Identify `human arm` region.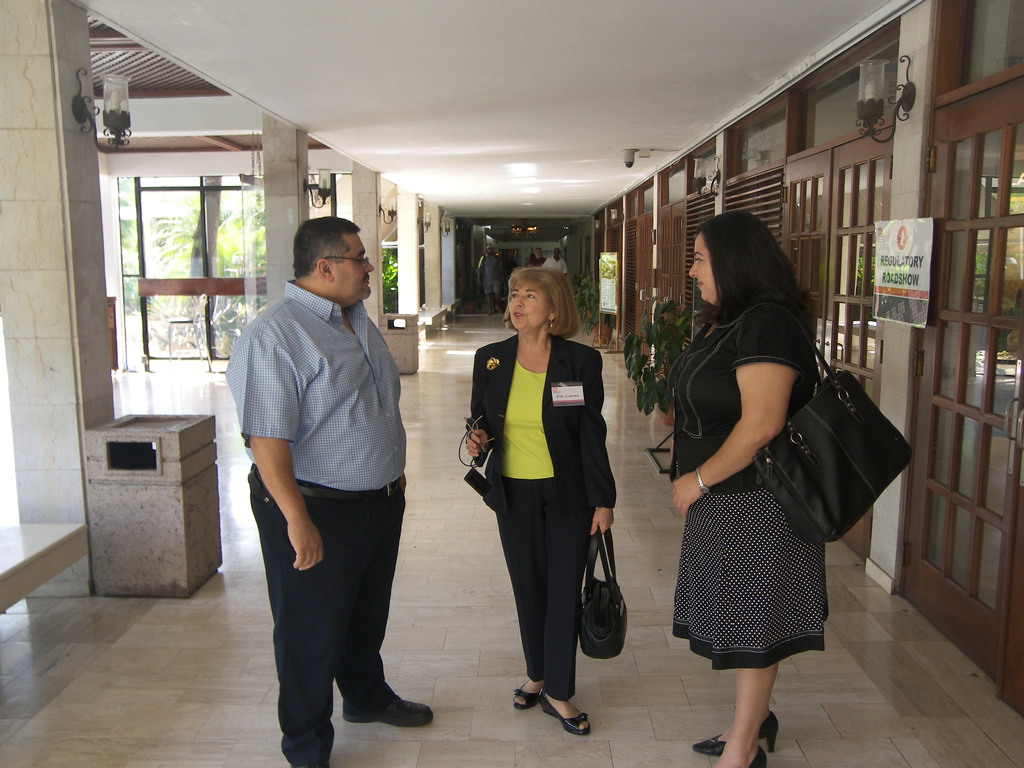
Region: 669,321,803,516.
